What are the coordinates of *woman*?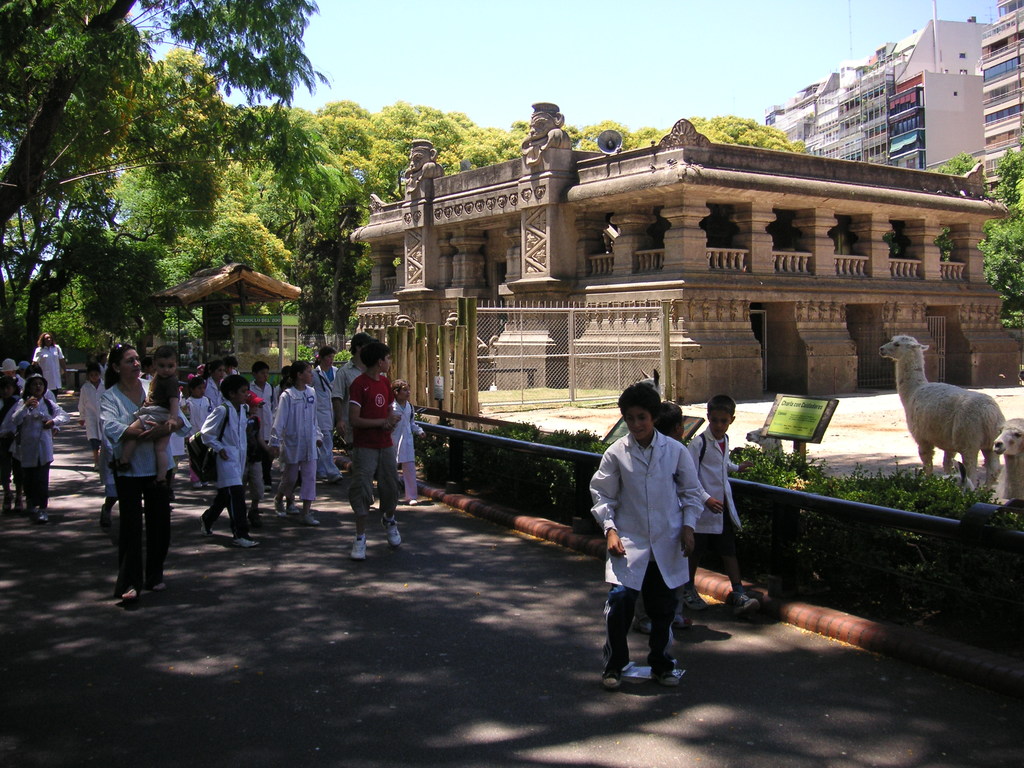
Rect(95, 336, 186, 611).
